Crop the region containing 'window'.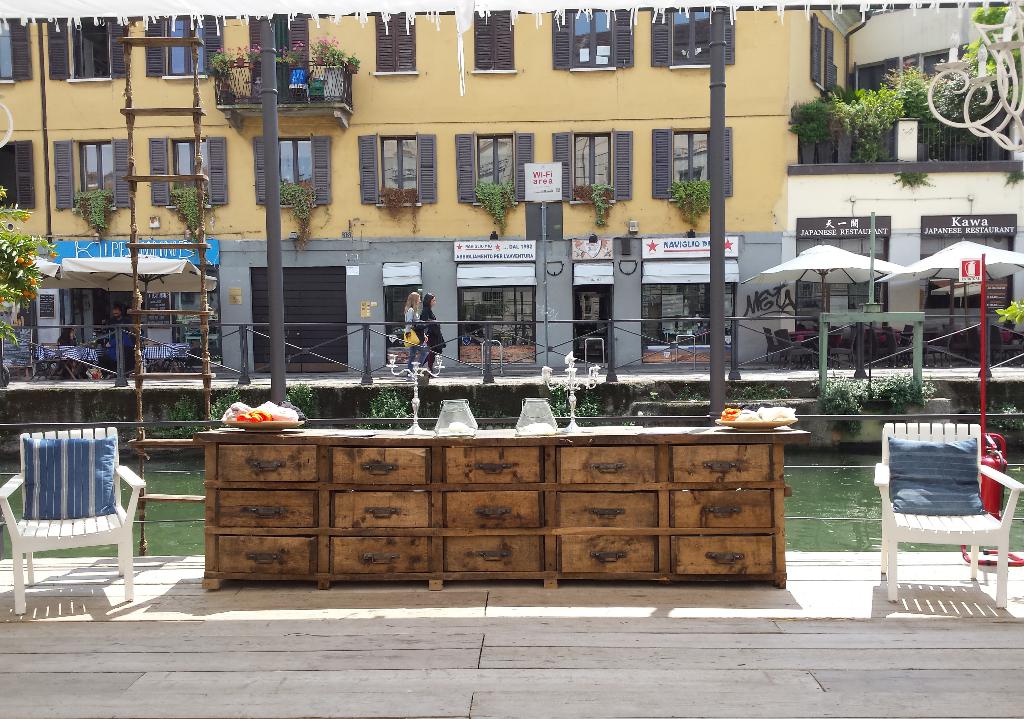
Crop region: locate(374, 8, 420, 78).
